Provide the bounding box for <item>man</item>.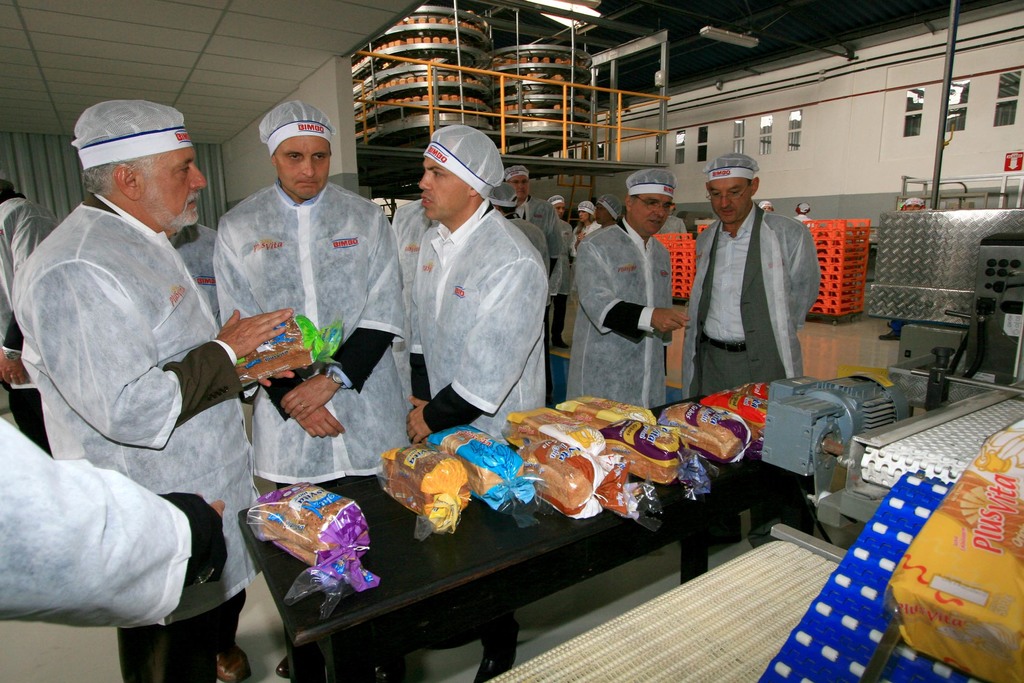
bbox=[503, 164, 556, 239].
